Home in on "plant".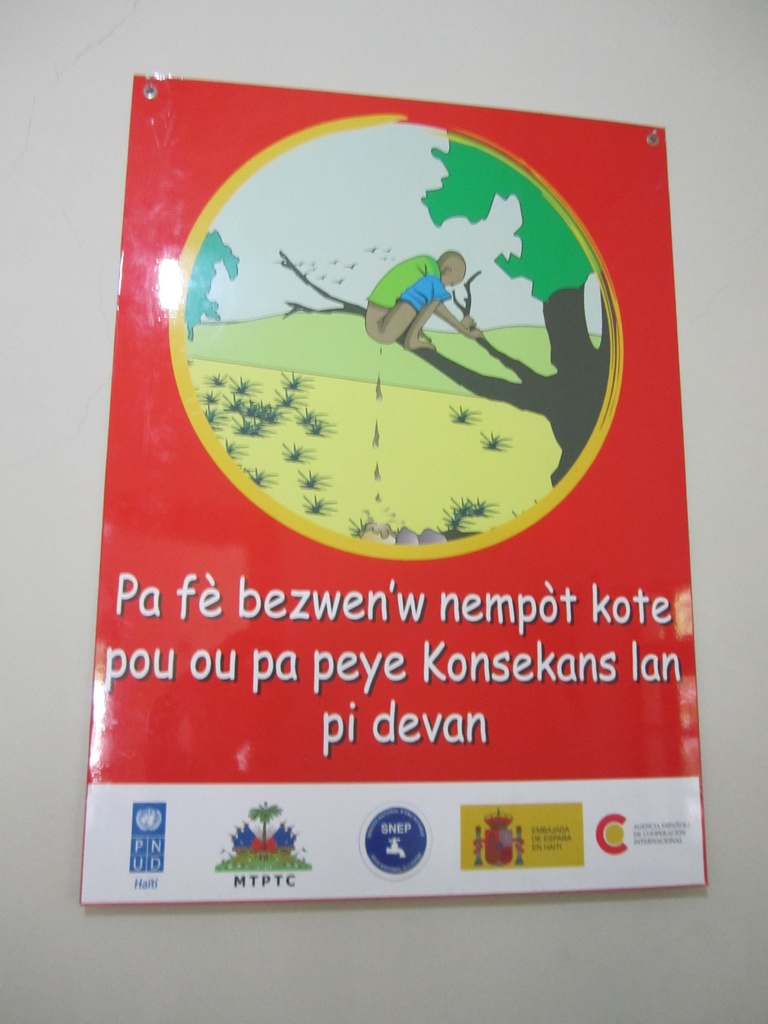
Homed in at locate(282, 366, 317, 387).
